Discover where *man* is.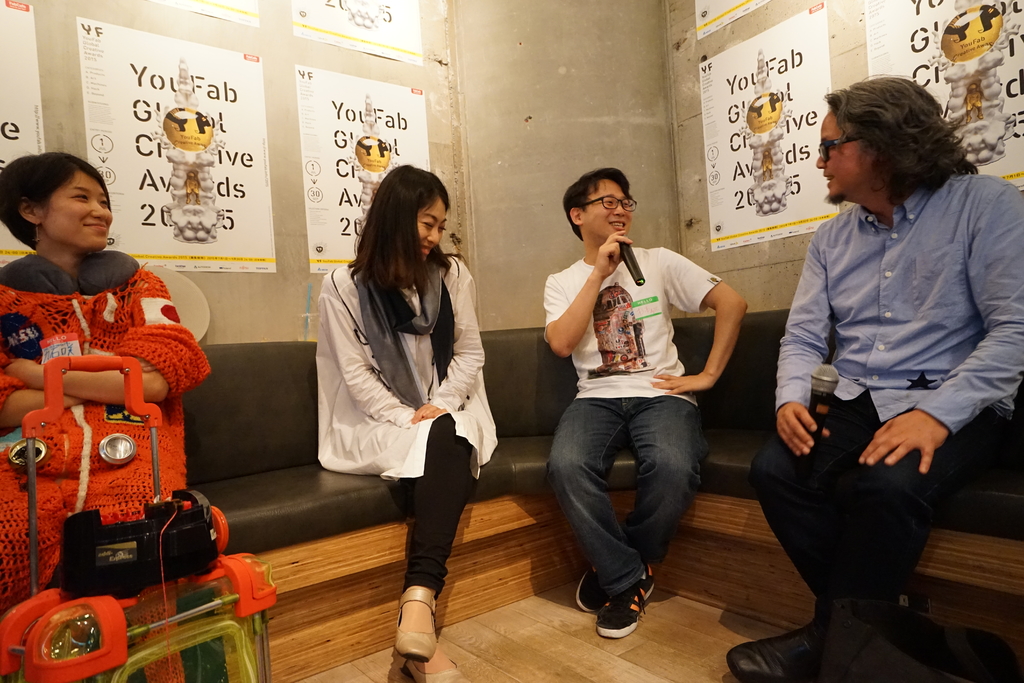
Discovered at BBox(772, 40, 991, 658).
